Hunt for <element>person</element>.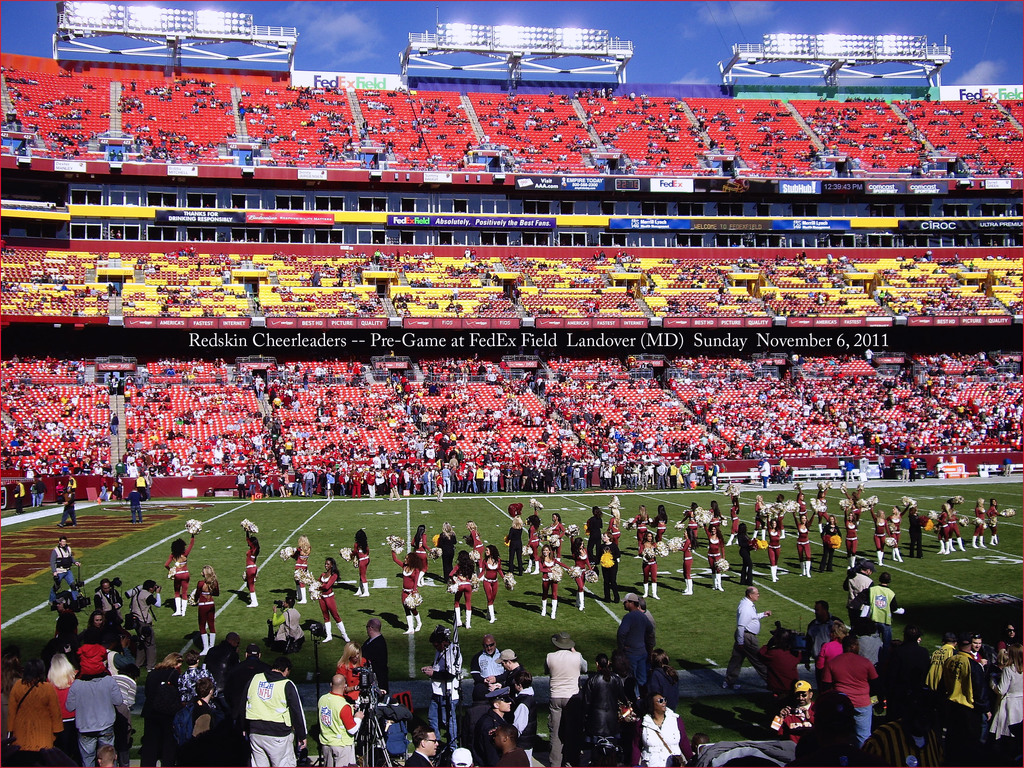
Hunted down at <region>272, 598, 307, 653</region>.
